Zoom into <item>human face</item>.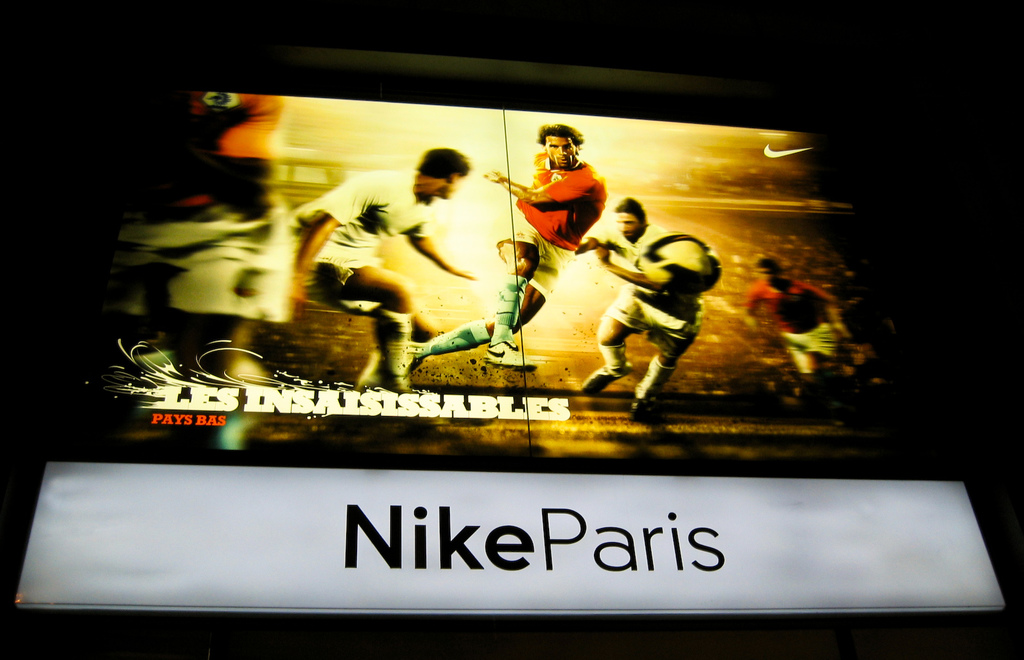
Zoom target: {"left": 543, "top": 140, "right": 573, "bottom": 167}.
